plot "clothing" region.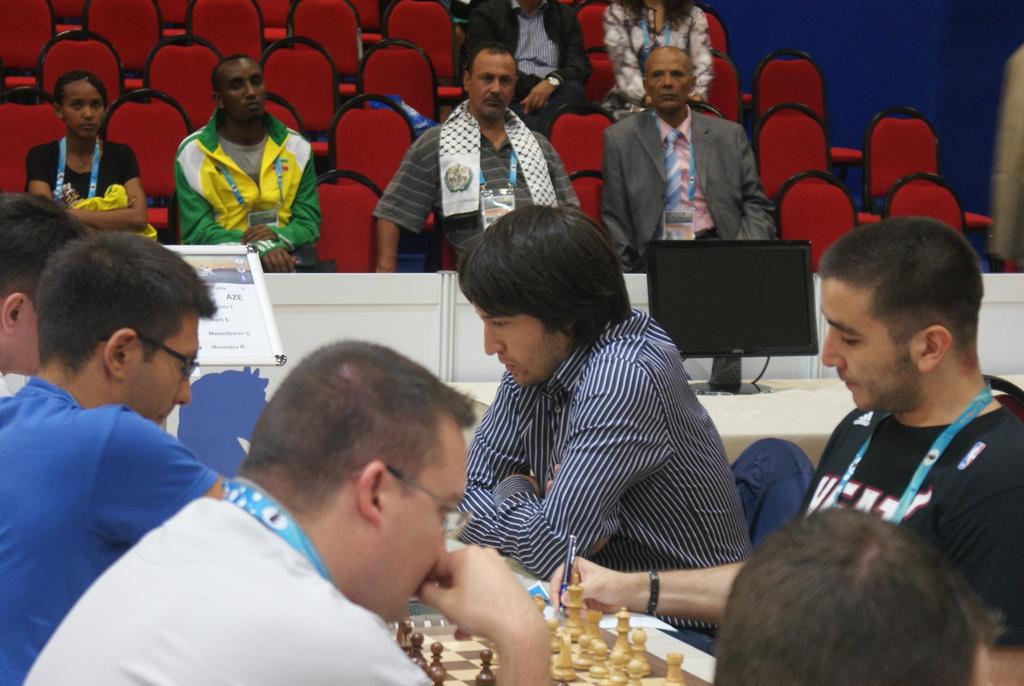
Plotted at [x1=138, y1=92, x2=316, y2=249].
